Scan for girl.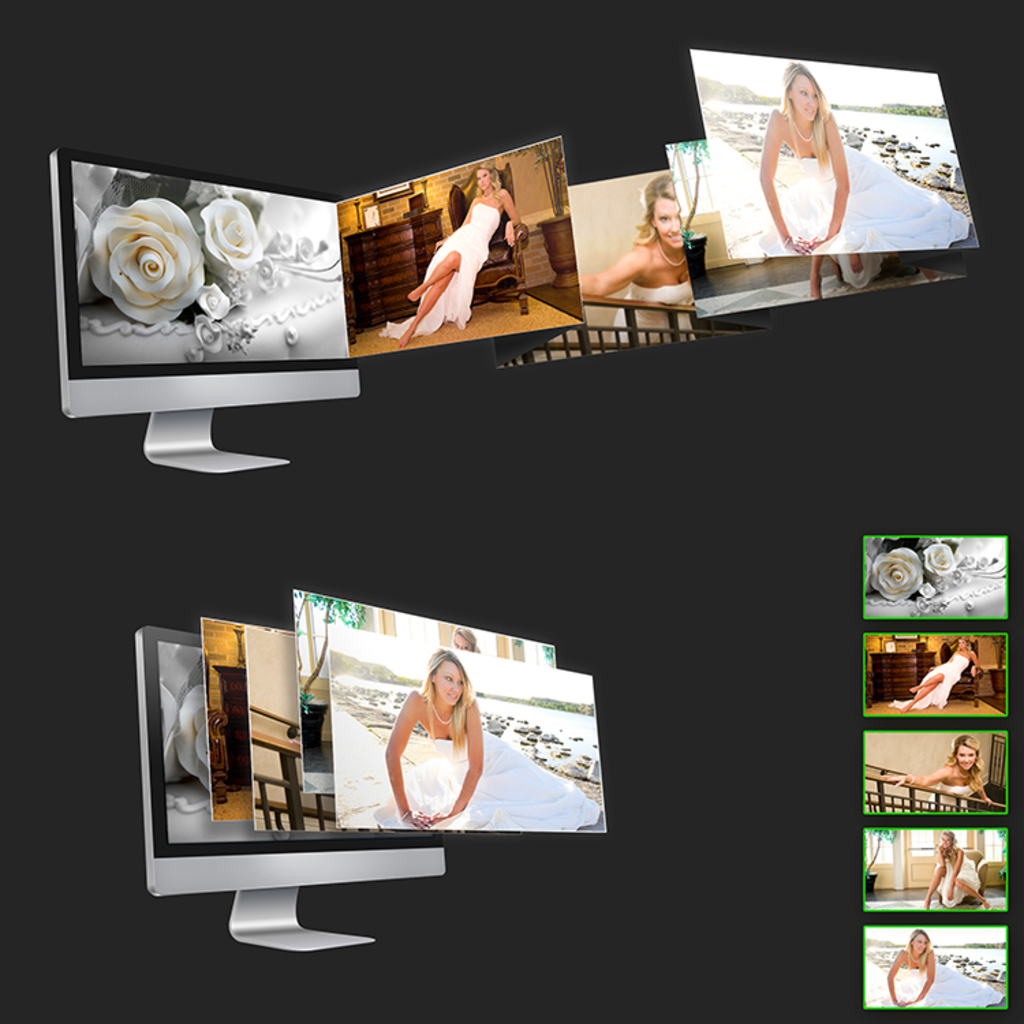
Scan result: <box>877,928,1005,1009</box>.
